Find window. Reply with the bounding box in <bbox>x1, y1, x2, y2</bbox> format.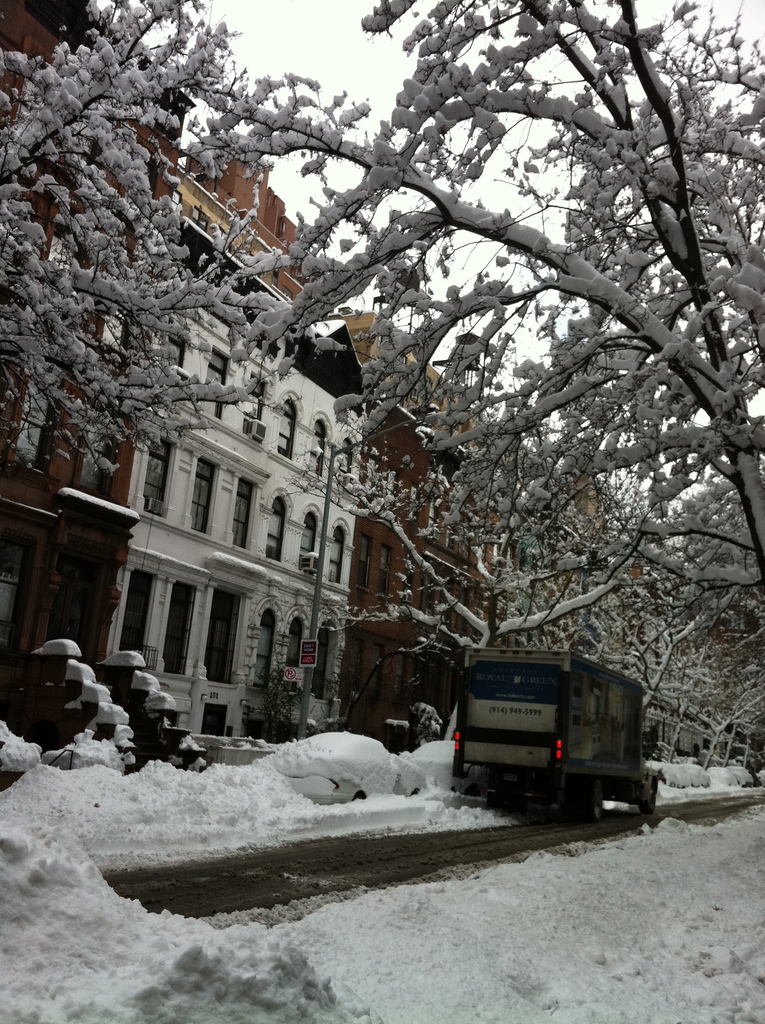
<bbox>399, 555, 419, 598</bbox>.
